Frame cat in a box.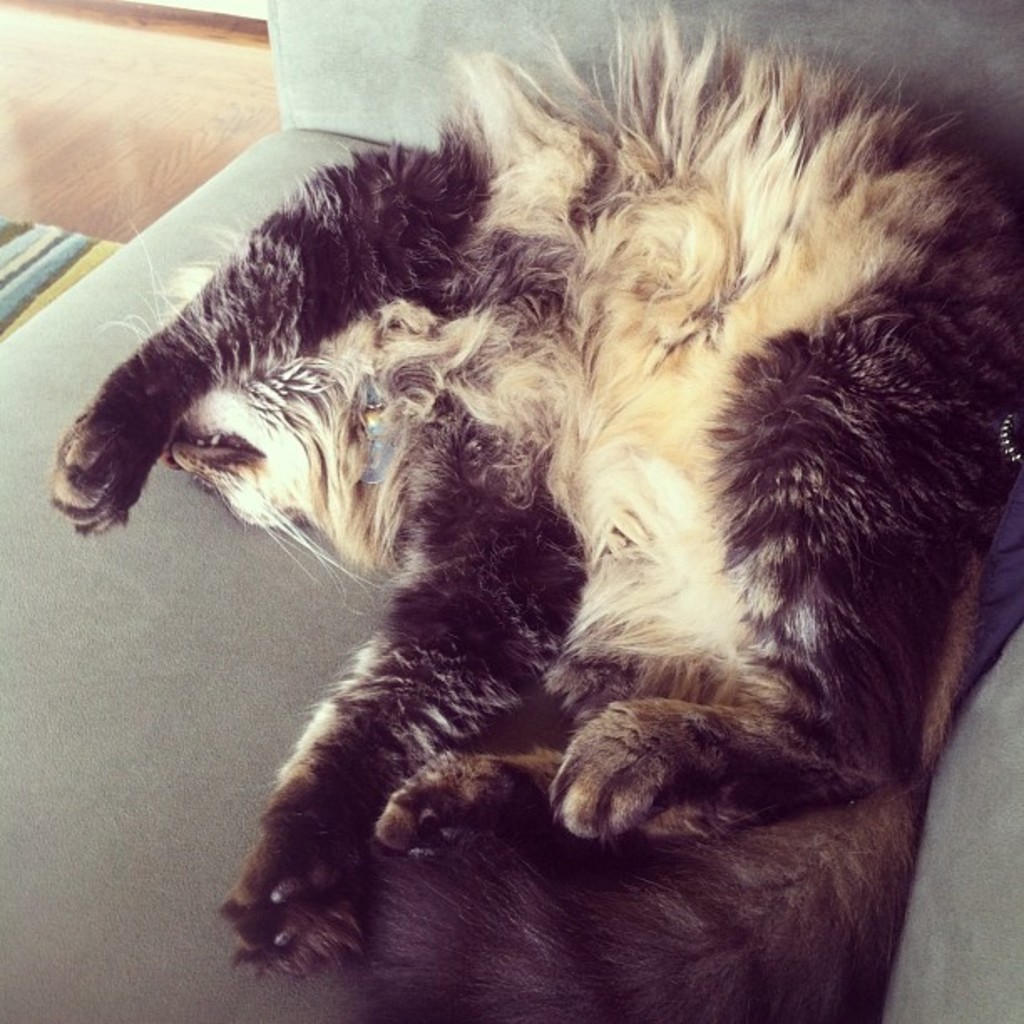
Rect(50, 0, 1022, 1022).
